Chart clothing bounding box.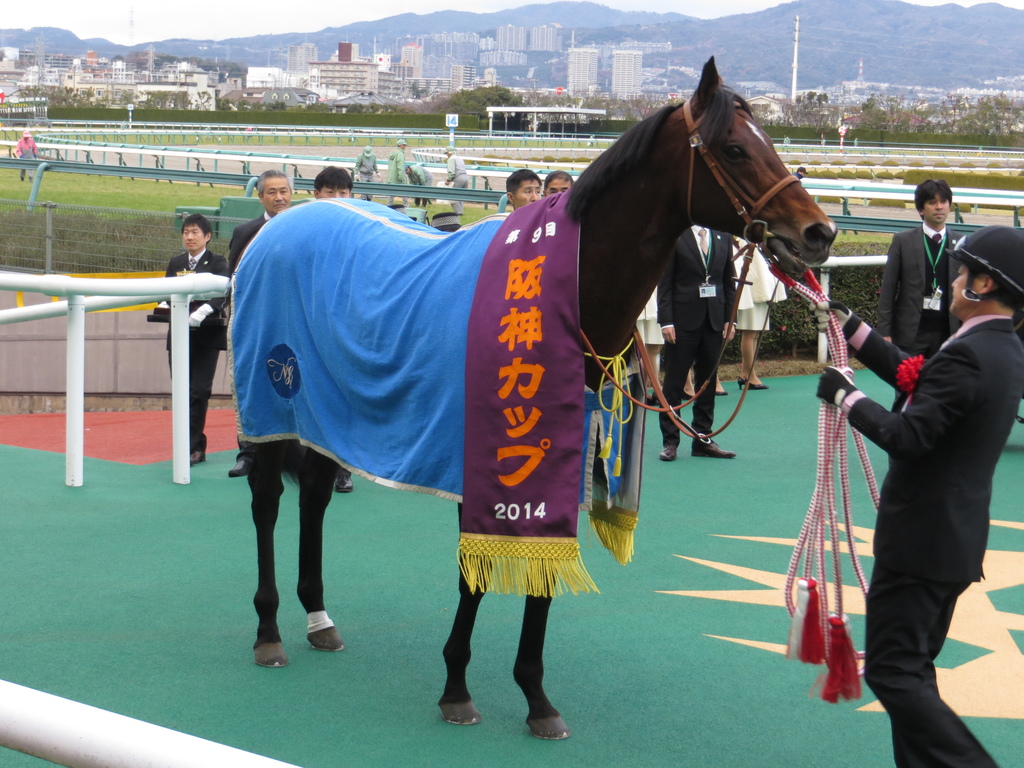
Charted: {"x1": 735, "y1": 227, "x2": 794, "y2": 339}.
